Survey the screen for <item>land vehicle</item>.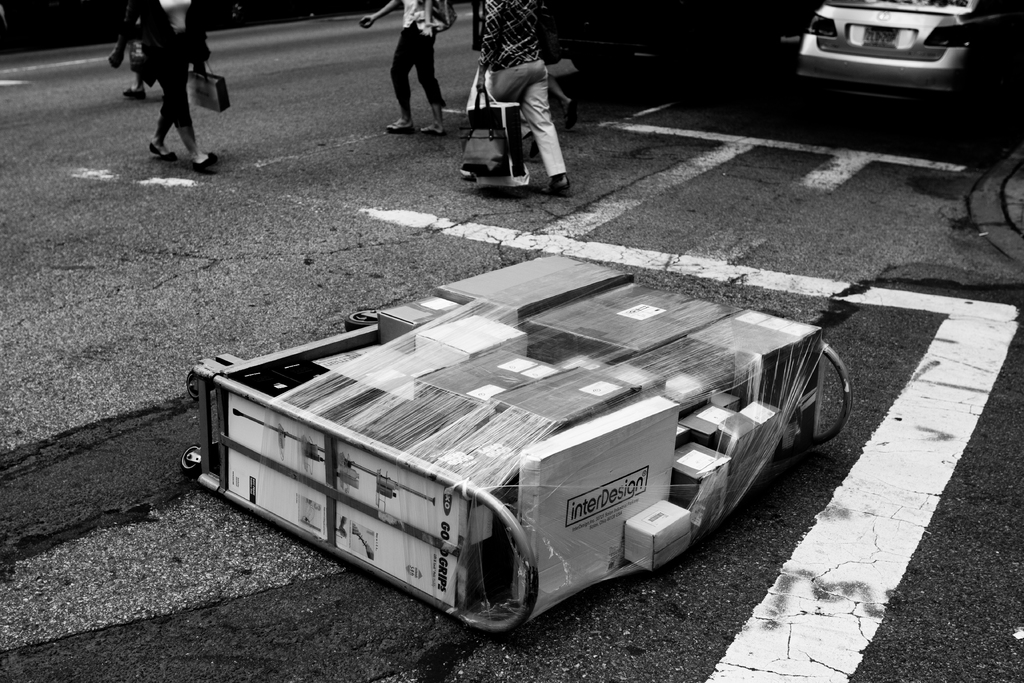
Survey found: region(801, 0, 972, 99).
